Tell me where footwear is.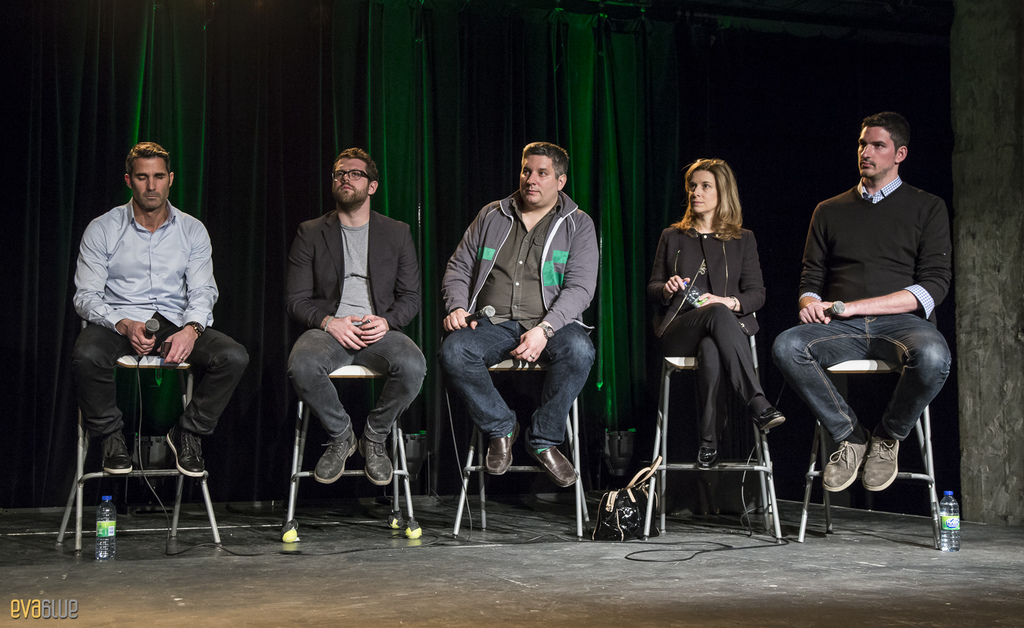
footwear is at (362, 434, 393, 484).
